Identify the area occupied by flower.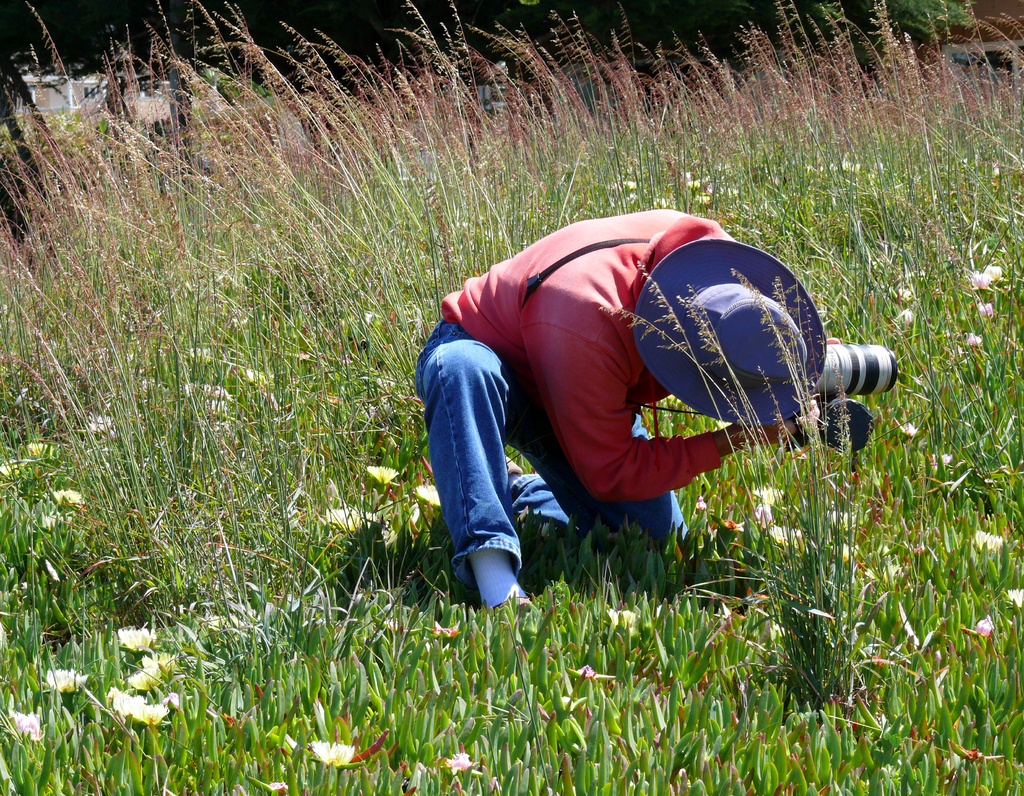
Area: <box>0,460,28,480</box>.
